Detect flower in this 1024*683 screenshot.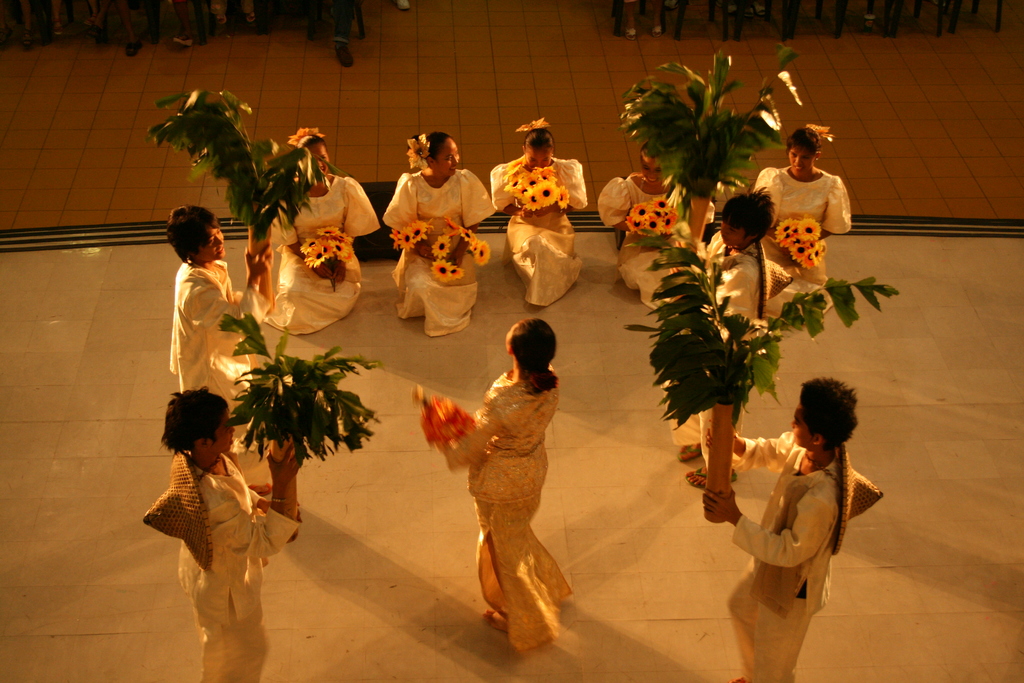
Detection: (429,235,454,258).
